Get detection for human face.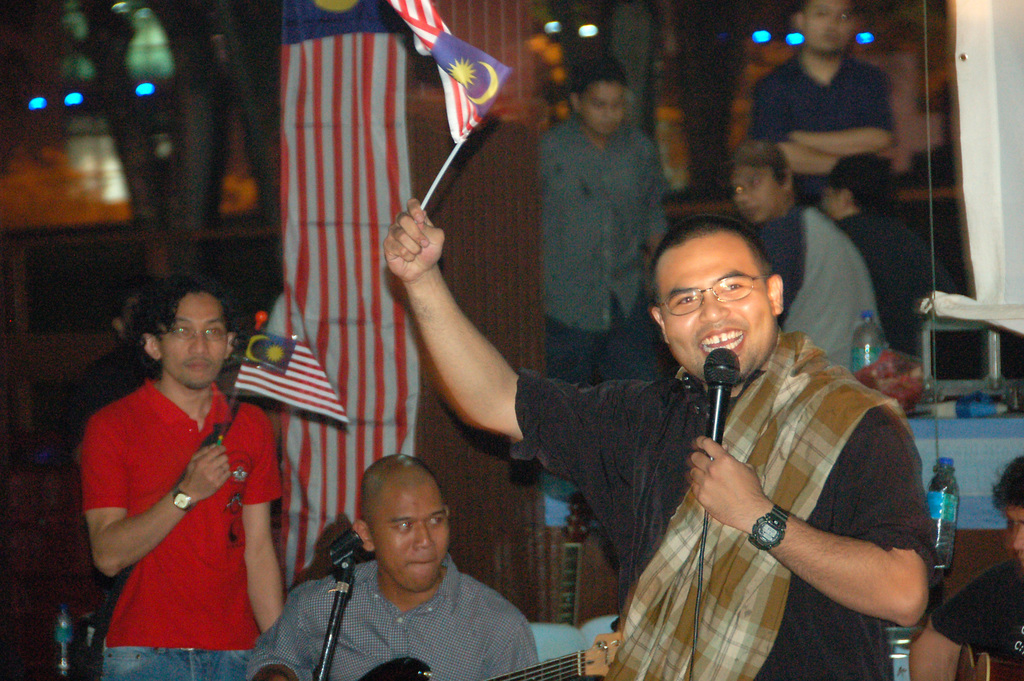
Detection: {"left": 804, "top": 0, "right": 851, "bottom": 54}.
